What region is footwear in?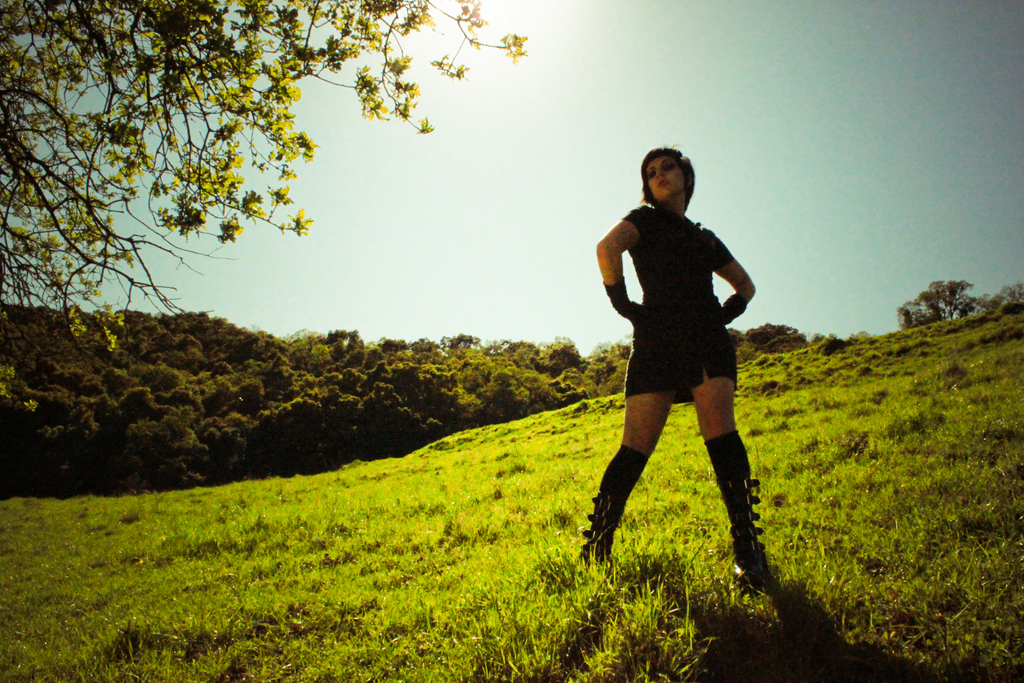
[723, 459, 774, 602].
